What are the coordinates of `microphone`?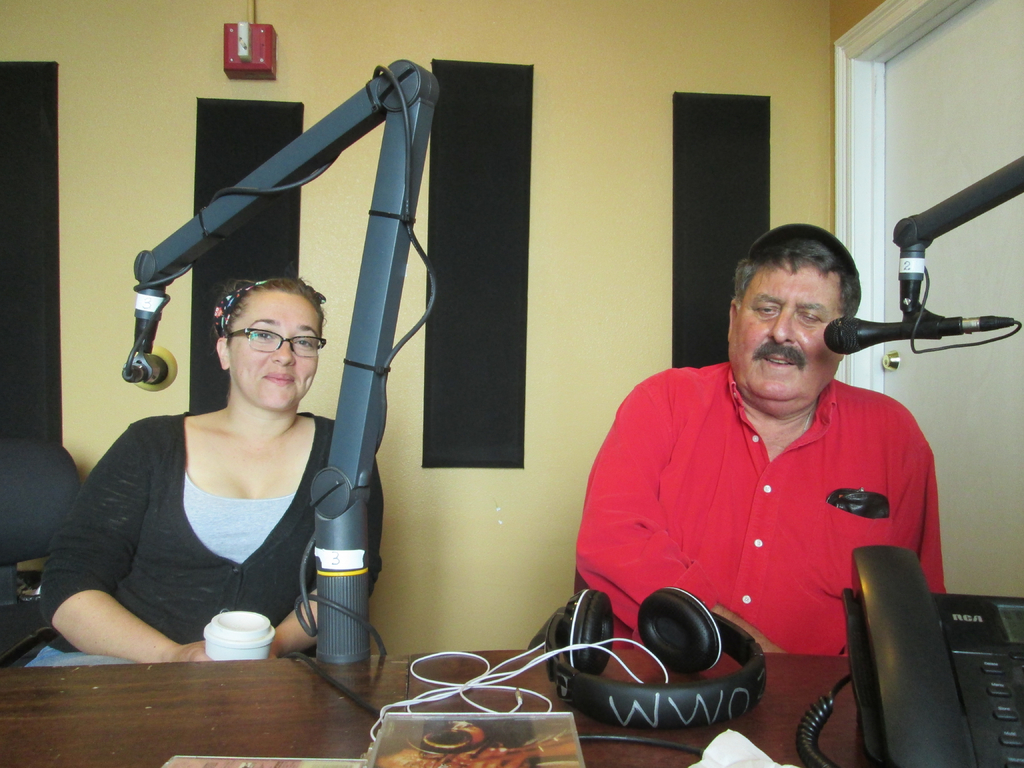
(822,312,1012,362).
